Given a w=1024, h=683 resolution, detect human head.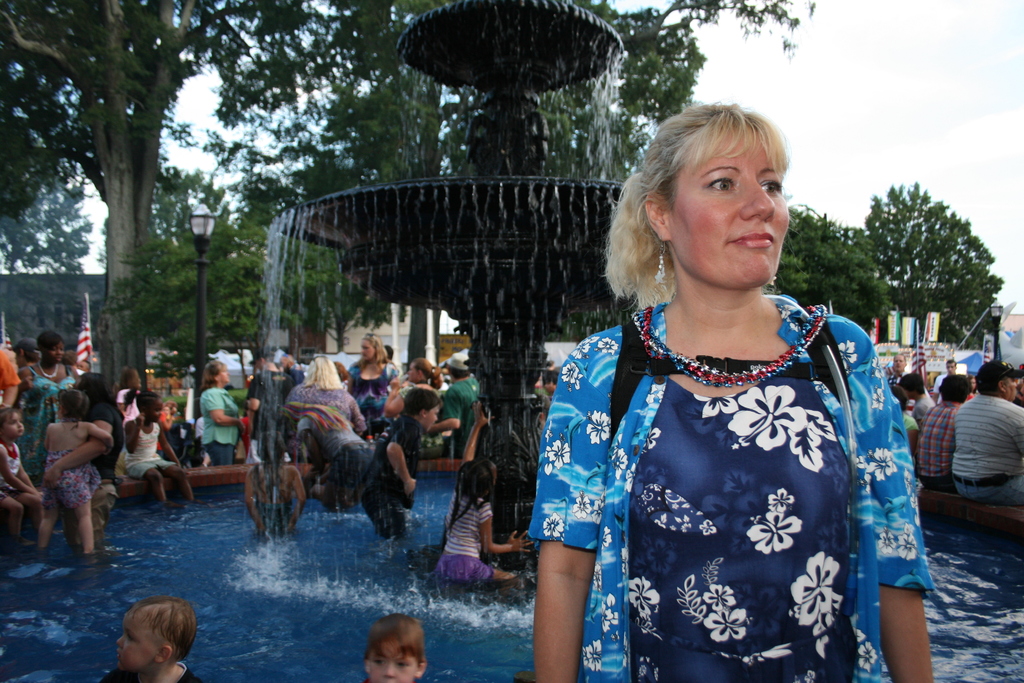
{"left": 116, "top": 365, "right": 145, "bottom": 391}.
